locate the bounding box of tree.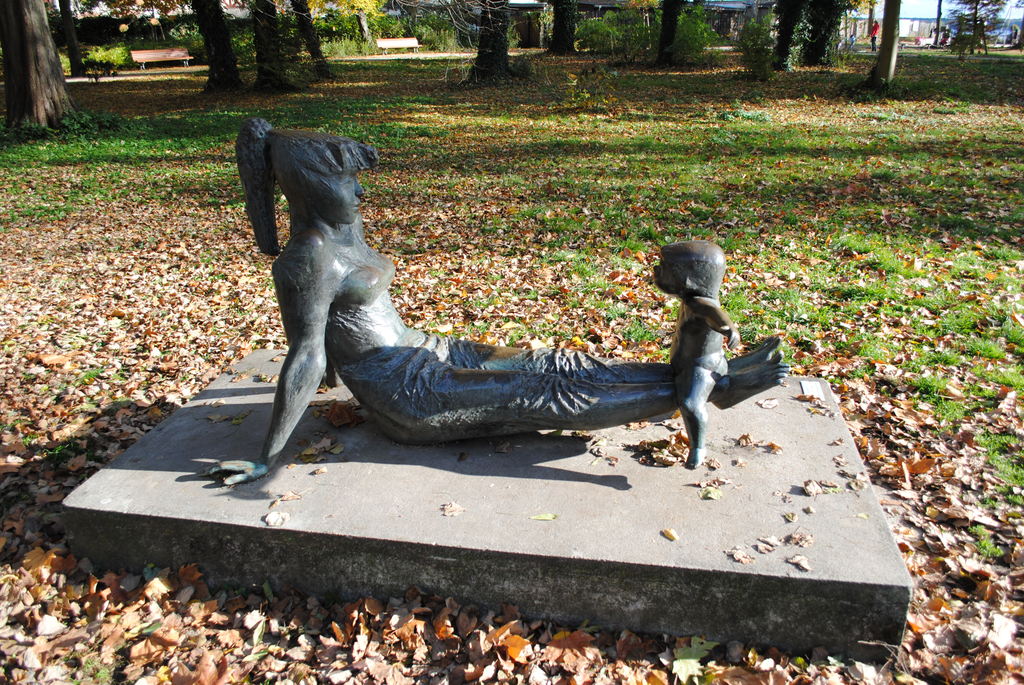
Bounding box: [800, 0, 850, 67].
